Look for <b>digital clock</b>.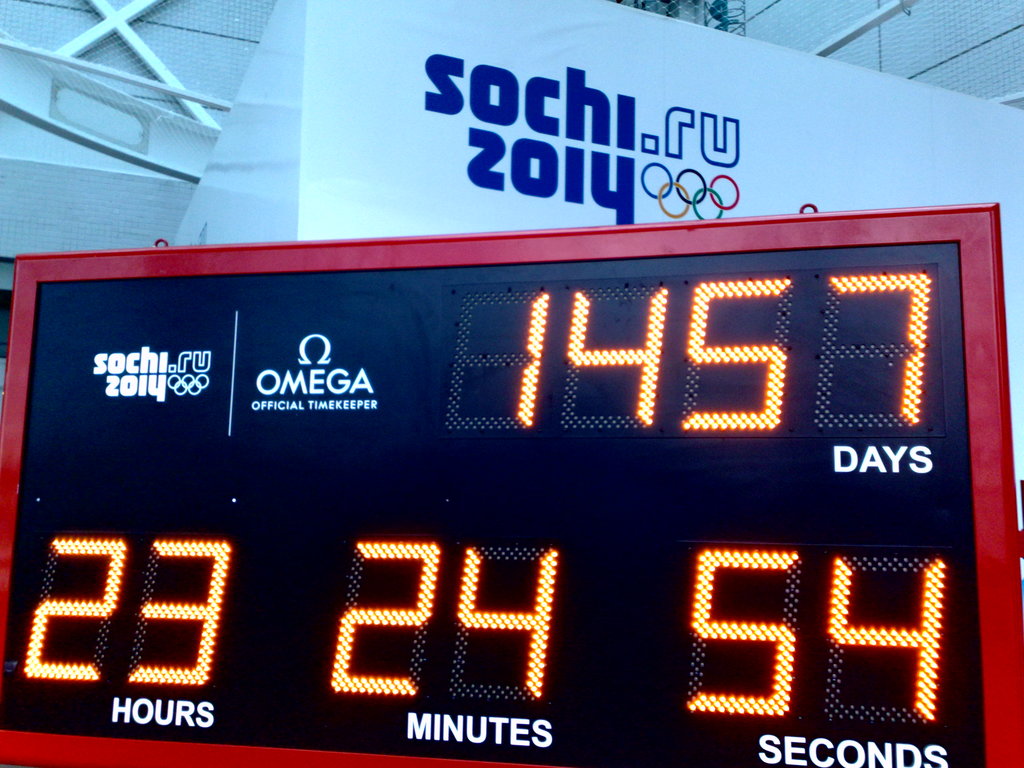
Found: 0,205,1023,767.
